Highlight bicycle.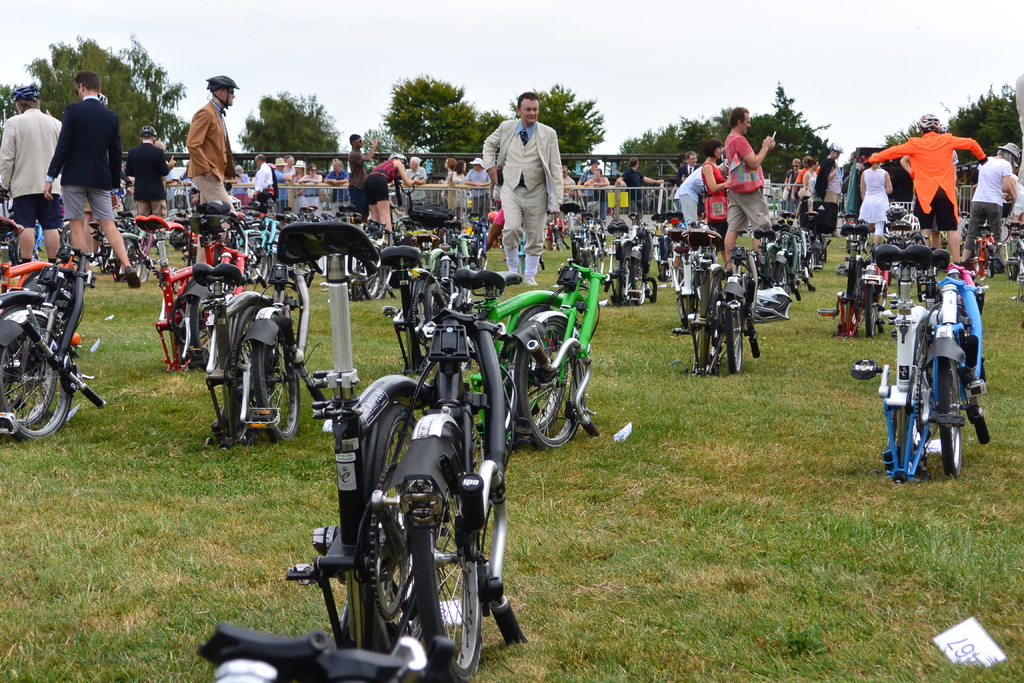
Highlighted region: {"x1": 515, "y1": 248, "x2": 611, "y2": 439}.
